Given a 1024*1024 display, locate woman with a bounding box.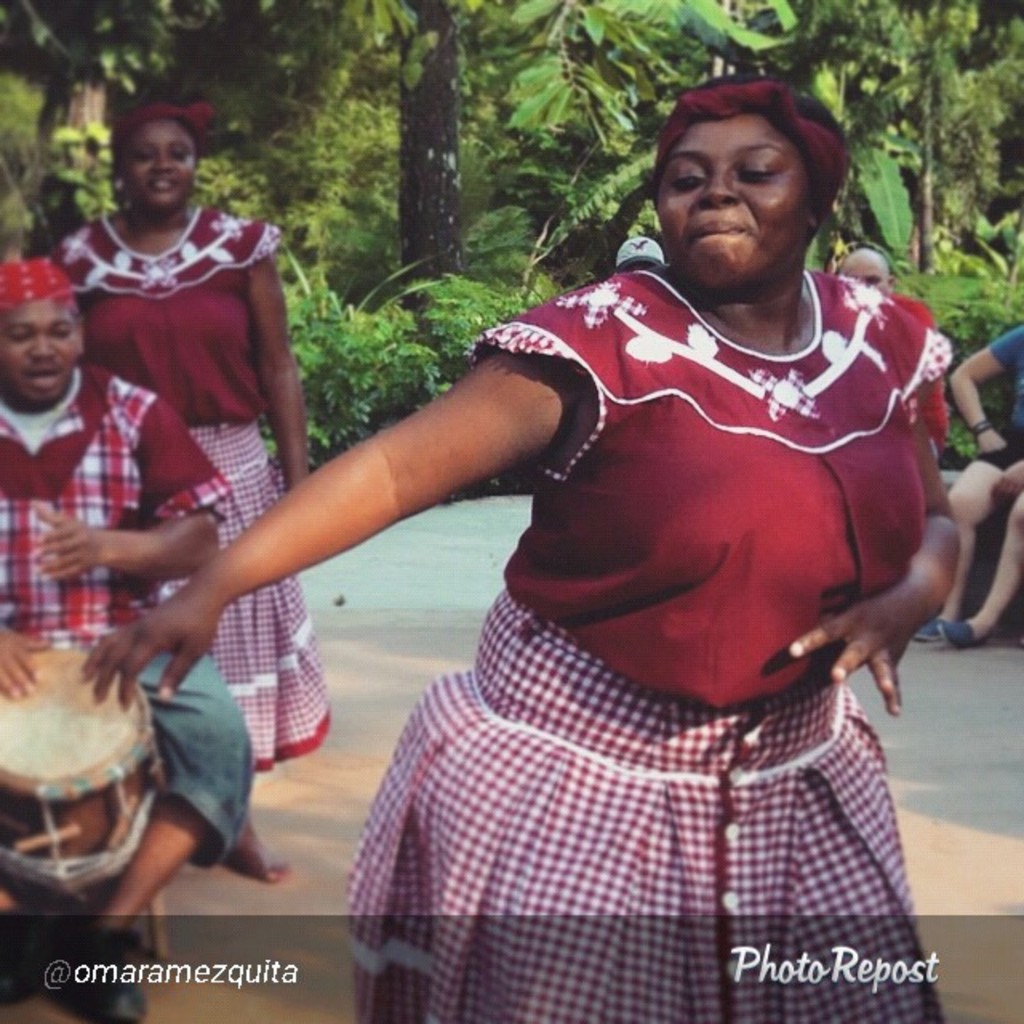
Located: x1=194, y1=74, x2=974, y2=1016.
